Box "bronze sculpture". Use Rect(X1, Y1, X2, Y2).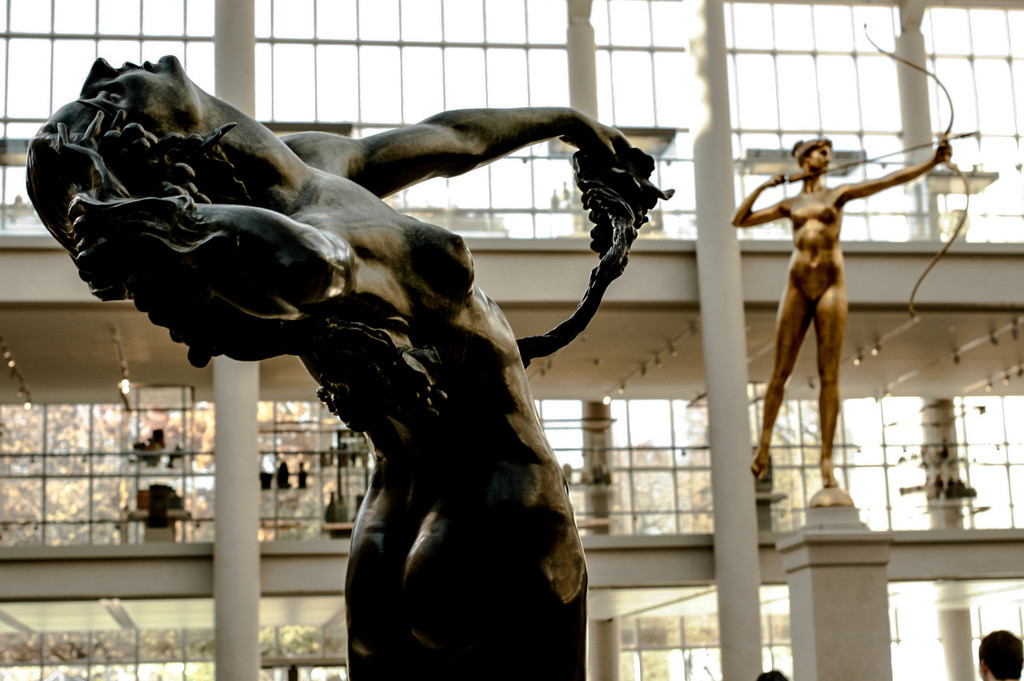
Rect(26, 57, 676, 680).
